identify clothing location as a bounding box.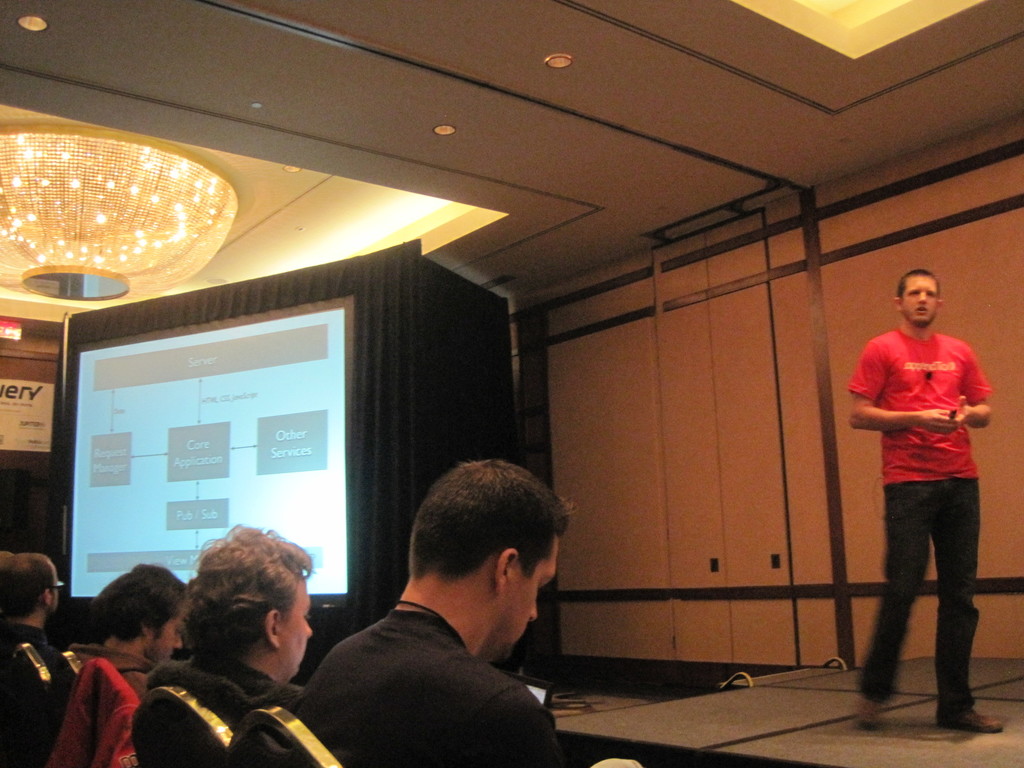
[x1=191, y1=646, x2=287, y2=735].
